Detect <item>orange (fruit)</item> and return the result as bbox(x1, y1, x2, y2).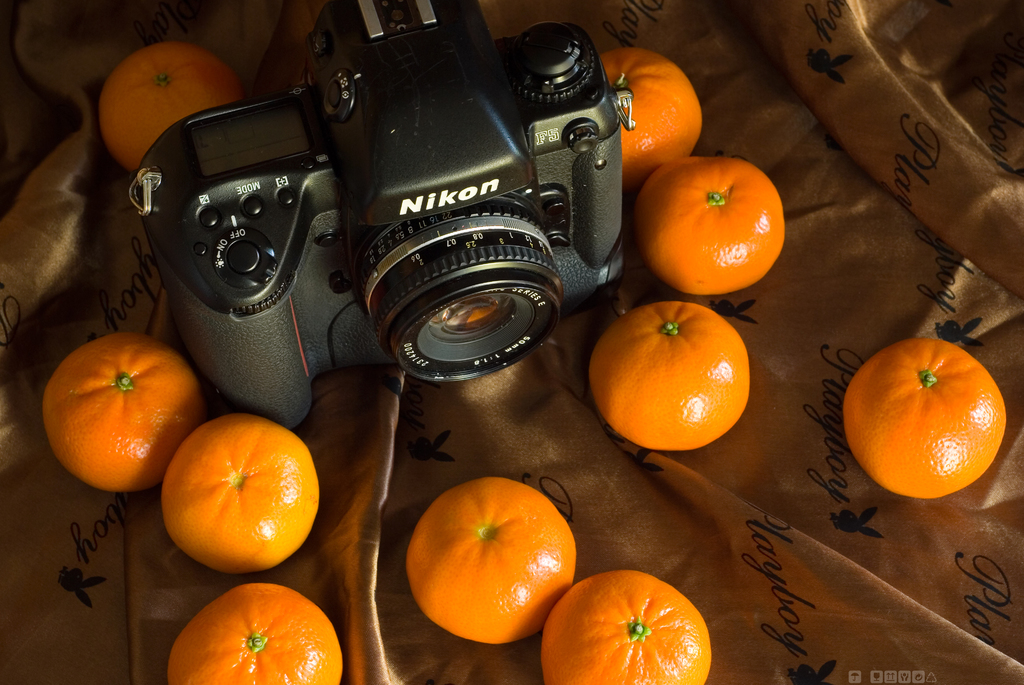
bbox(845, 344, 1010, 493).
